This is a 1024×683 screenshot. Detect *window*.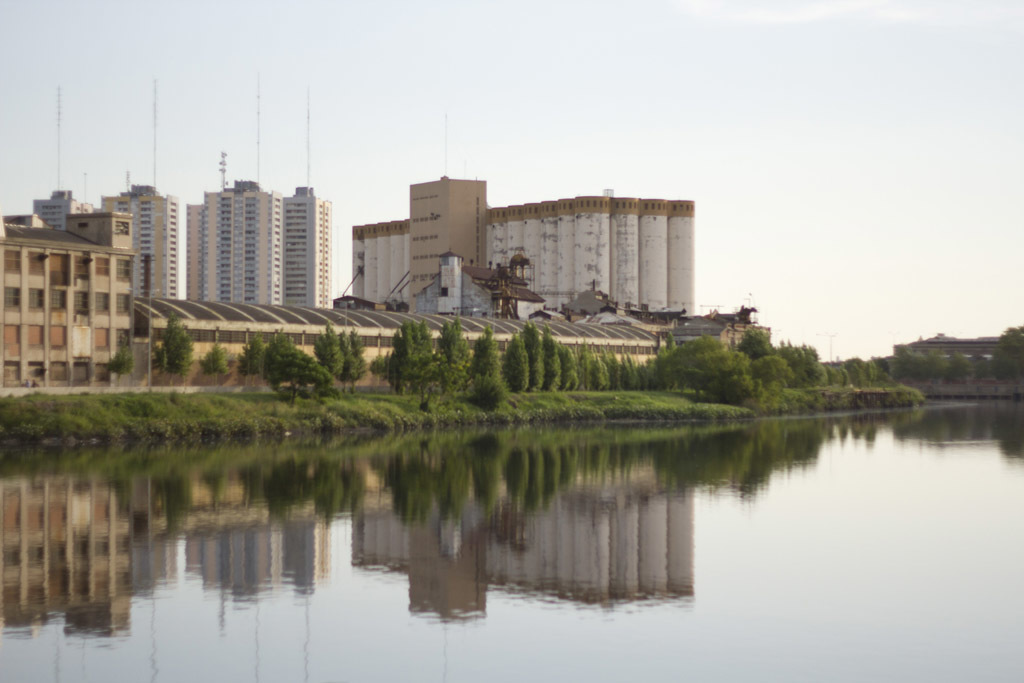
bbox(26, 359, 44, 383).
